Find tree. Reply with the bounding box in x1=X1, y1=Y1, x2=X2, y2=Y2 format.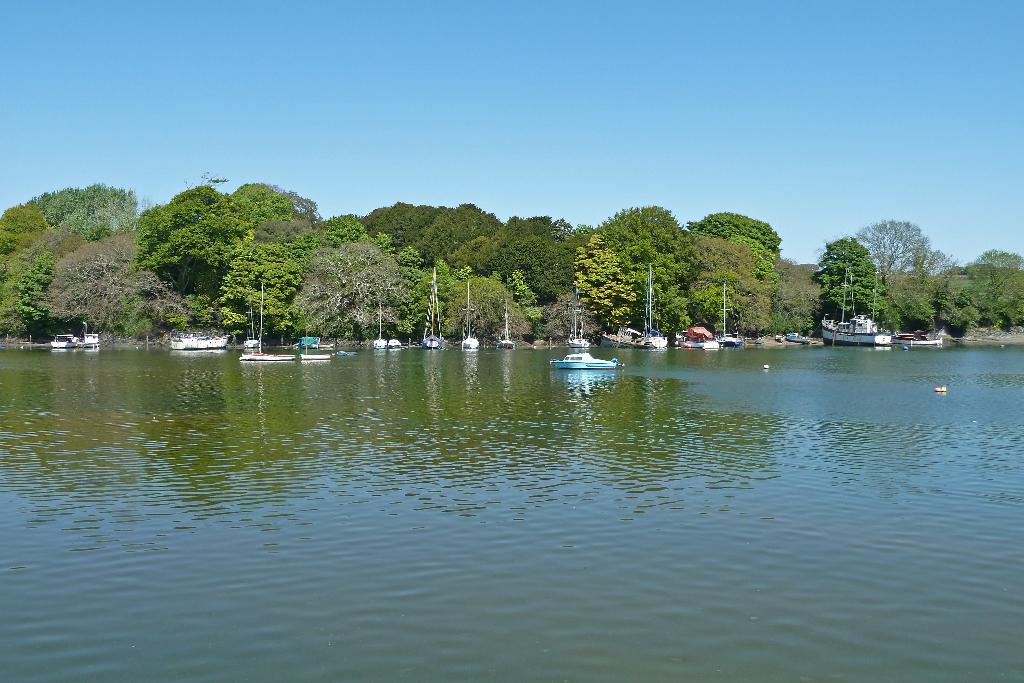
x1=687, y1=210, x2=783, y2=272.
